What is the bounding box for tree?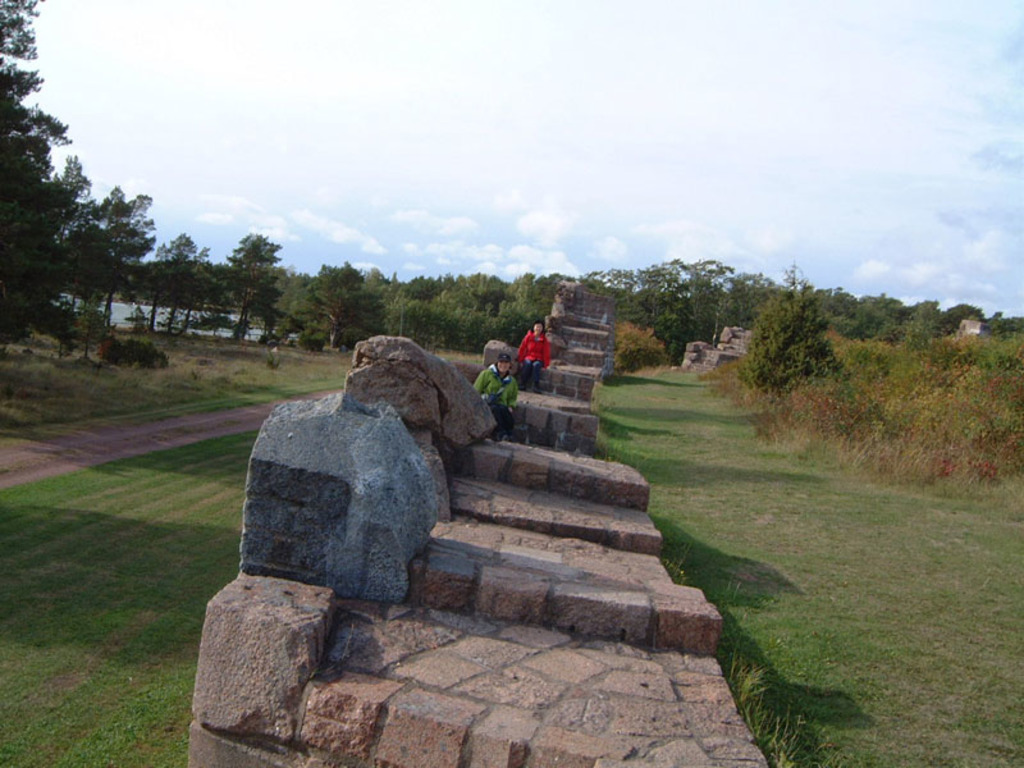
select_region(385, 296, 453, 353).
